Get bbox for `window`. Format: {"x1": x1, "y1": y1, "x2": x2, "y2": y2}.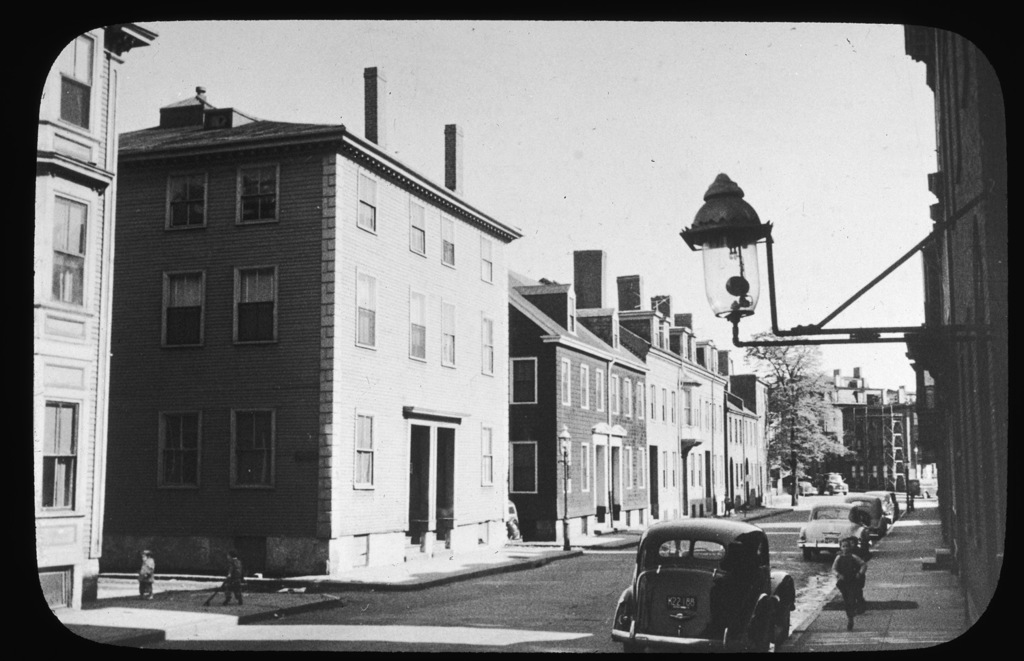
{"x1": 505, "y1": 355, "x2": 539, "y2": 409}.
